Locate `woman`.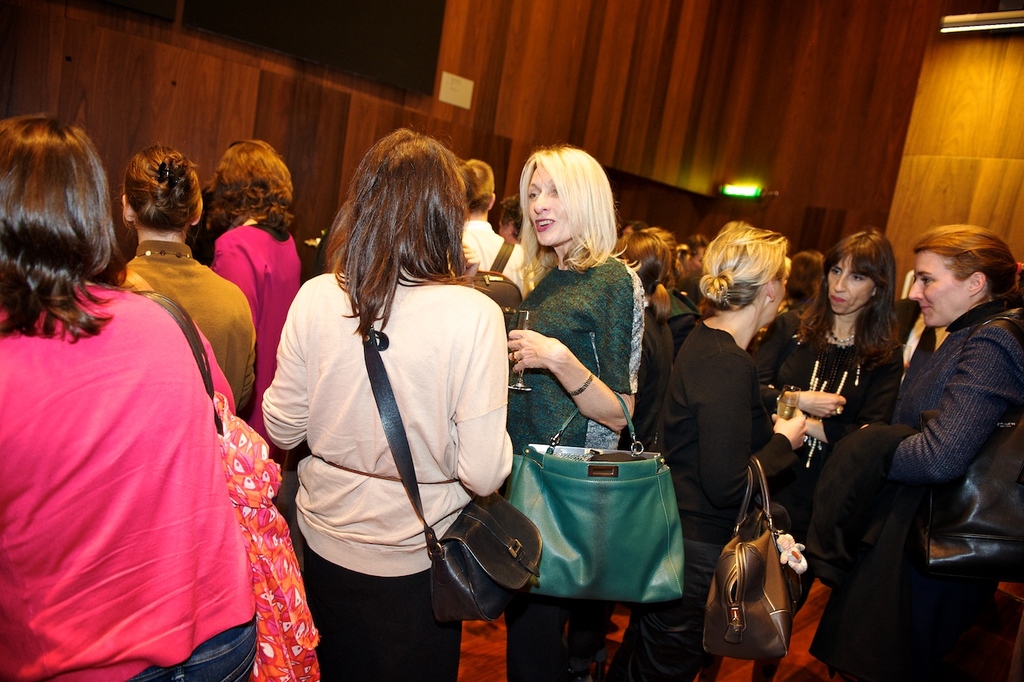
Bounding box: [left=785, top=248, right=827, bottom=313].
